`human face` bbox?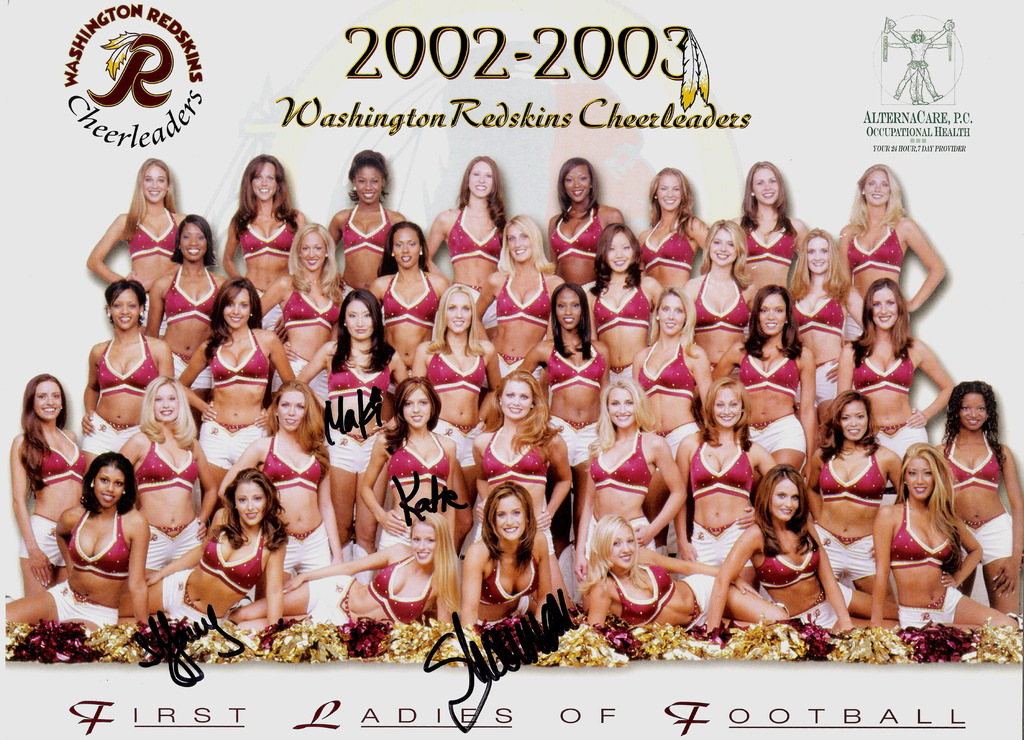
x1=473 y1=163 x2=493 y2=199
